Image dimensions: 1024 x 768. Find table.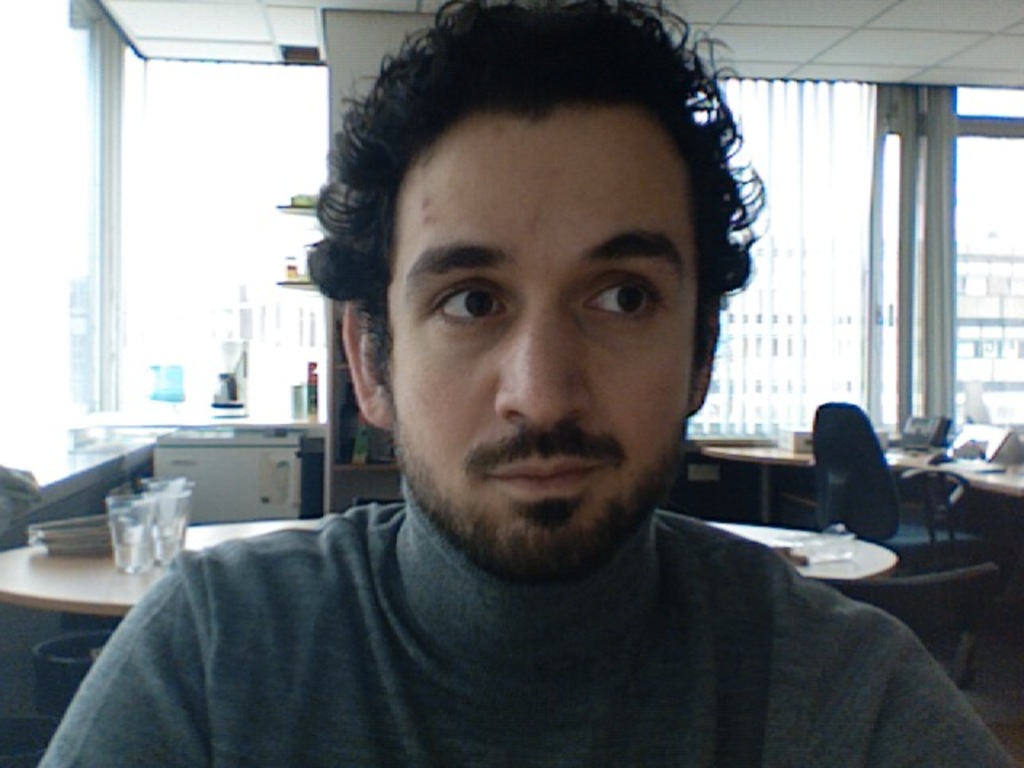
bbox=[0, 518, 896, 618].
